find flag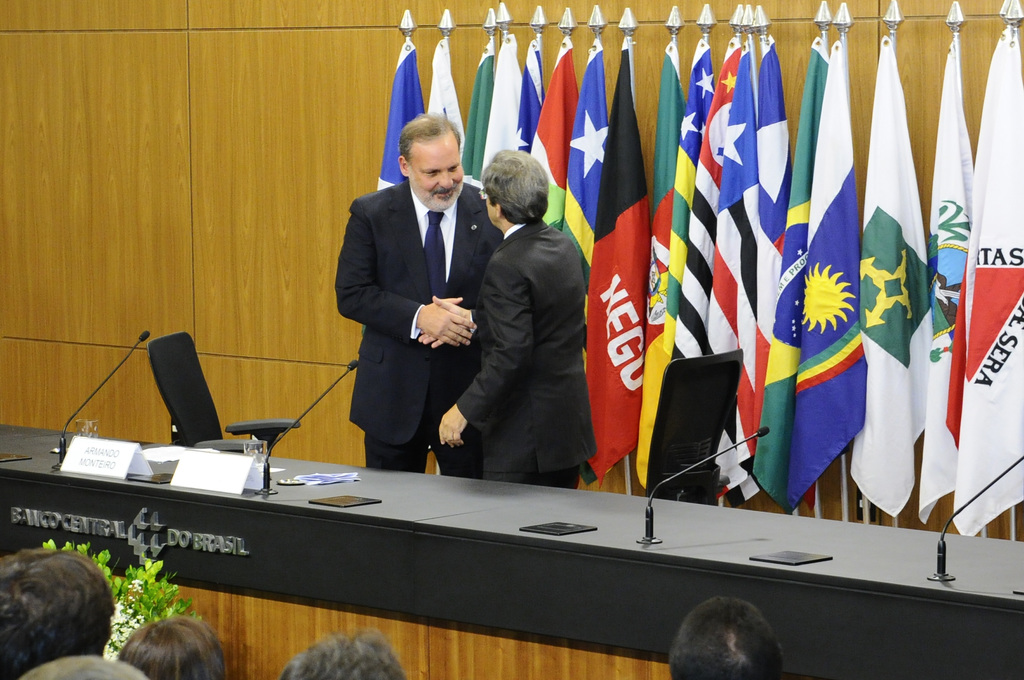
512 35 575 232
